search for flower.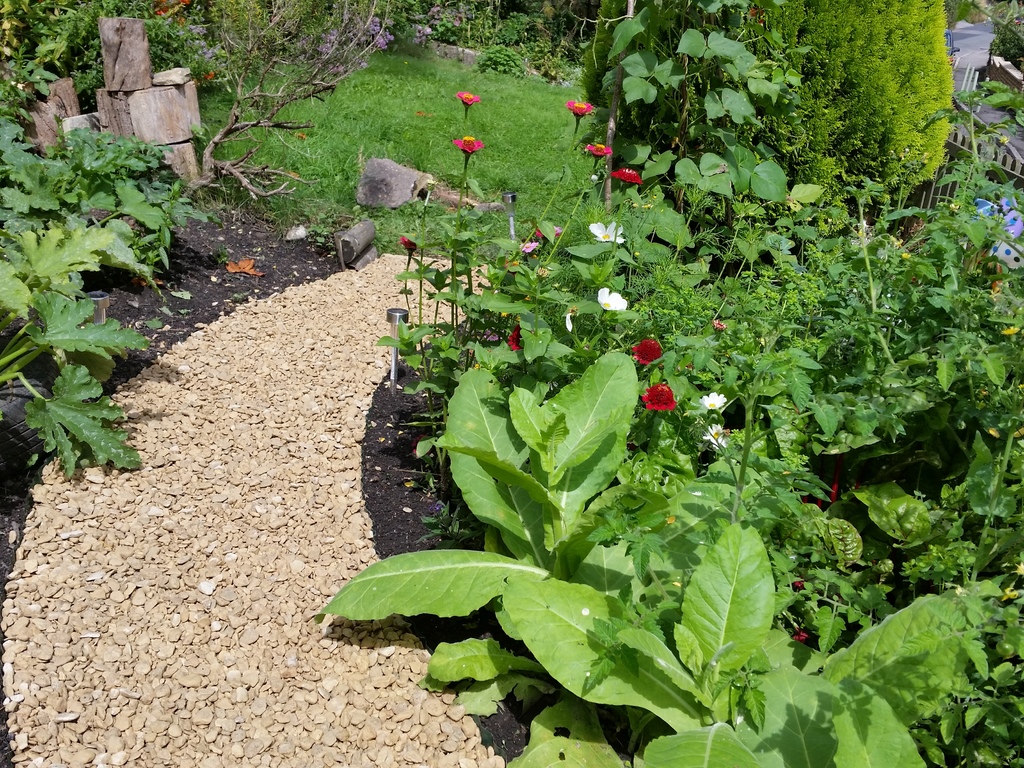
Found at box(564, 101, 595, 118).
